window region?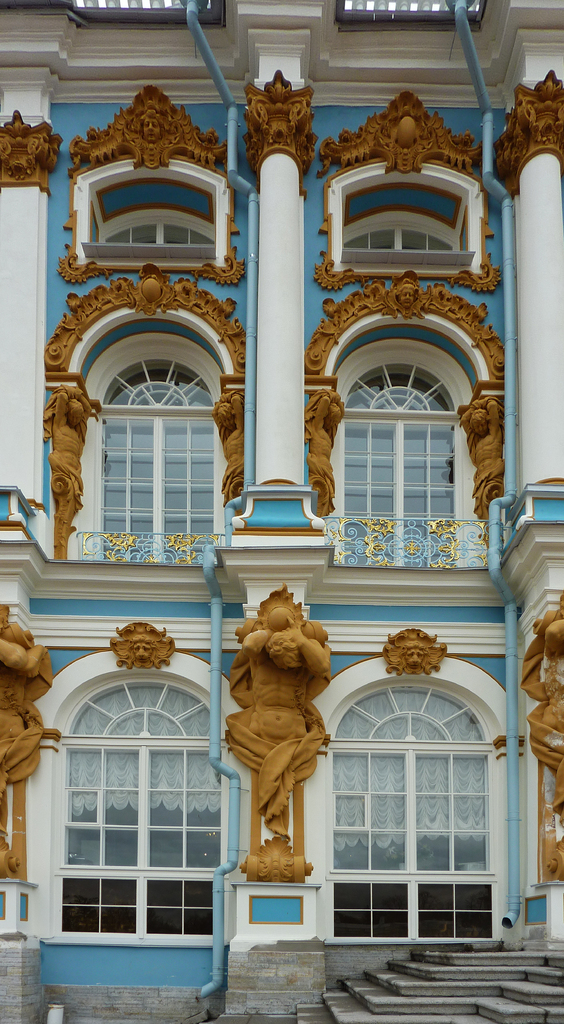
<region>23, 620, 250, 946</region>
